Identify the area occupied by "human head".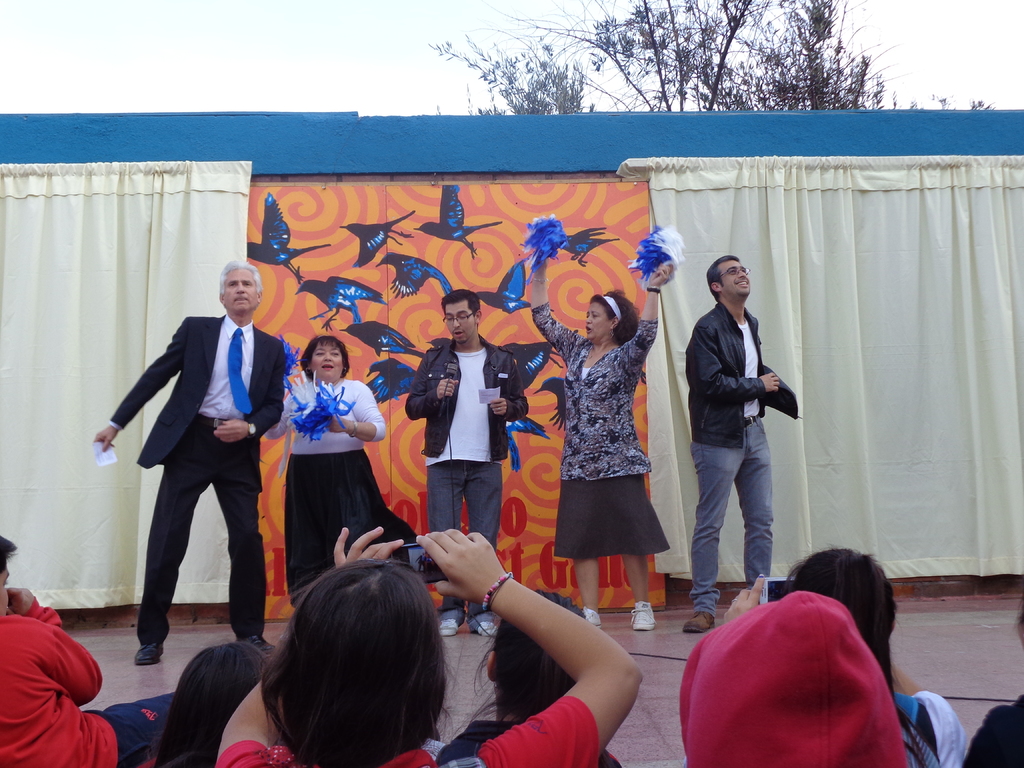
Area: bbox=(0, 529, 15, 620).
